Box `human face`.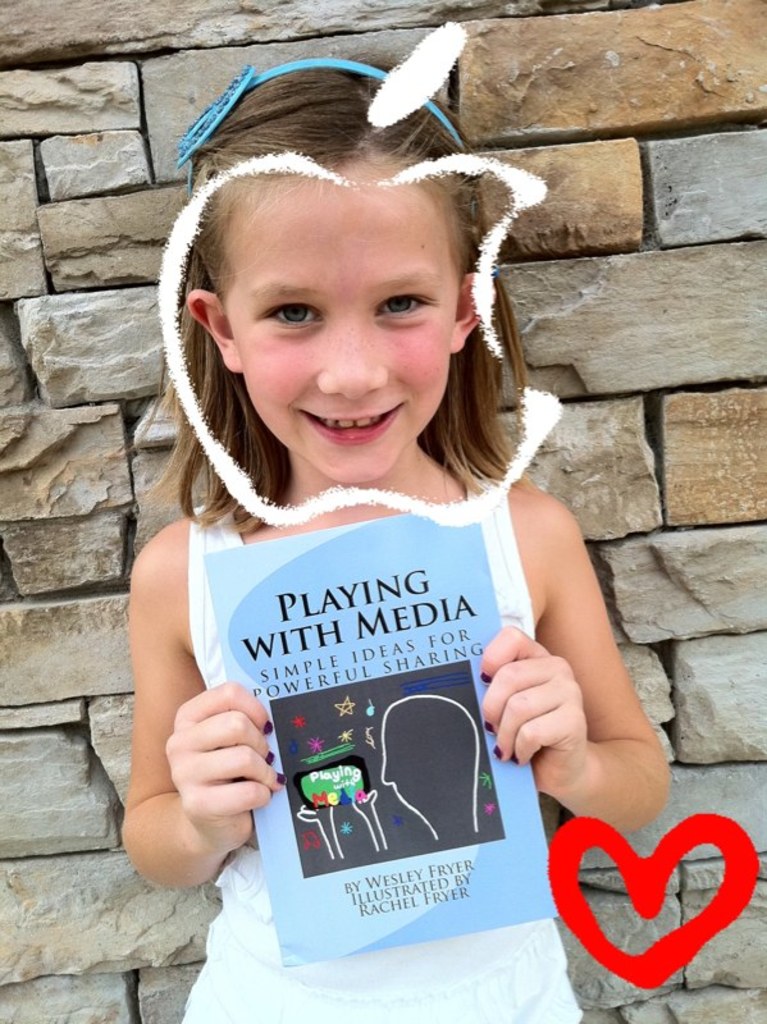
bbox=(198, 177, 487, 474).
